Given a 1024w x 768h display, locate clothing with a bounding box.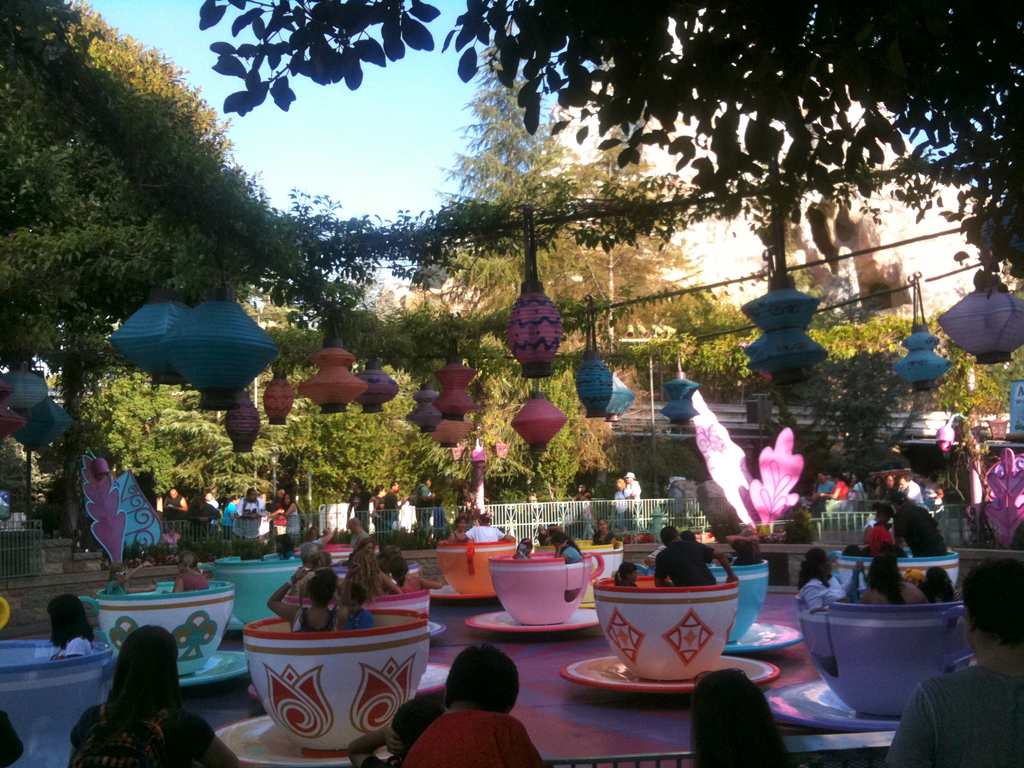
Located: bbox=[830, 481, 843, 504].
